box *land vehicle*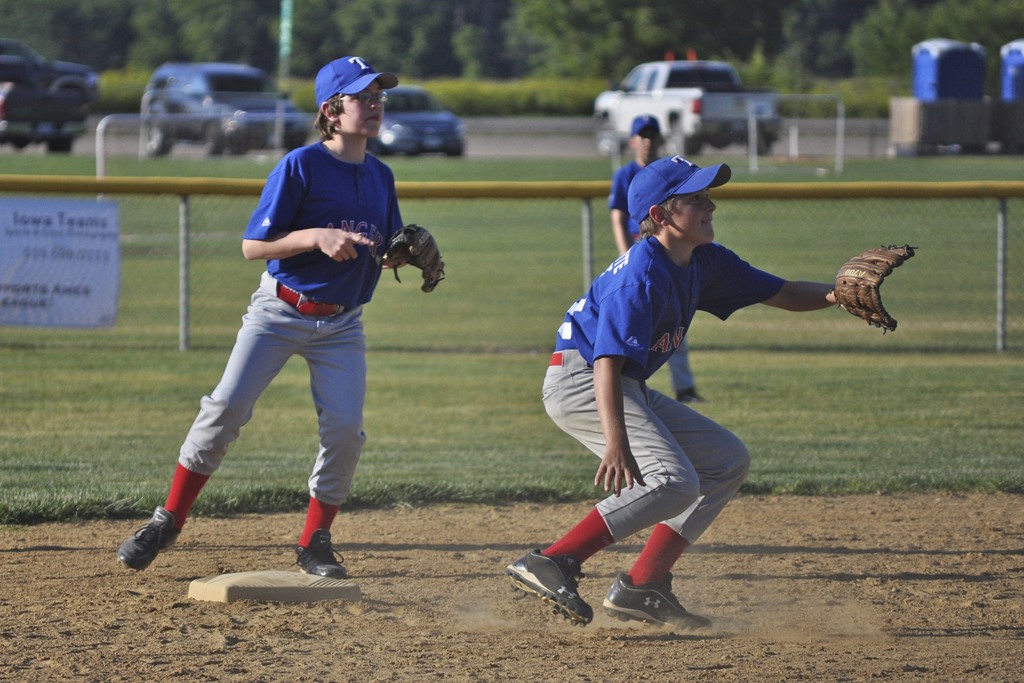
x1=136, y1=61, x2=316, y2=160
